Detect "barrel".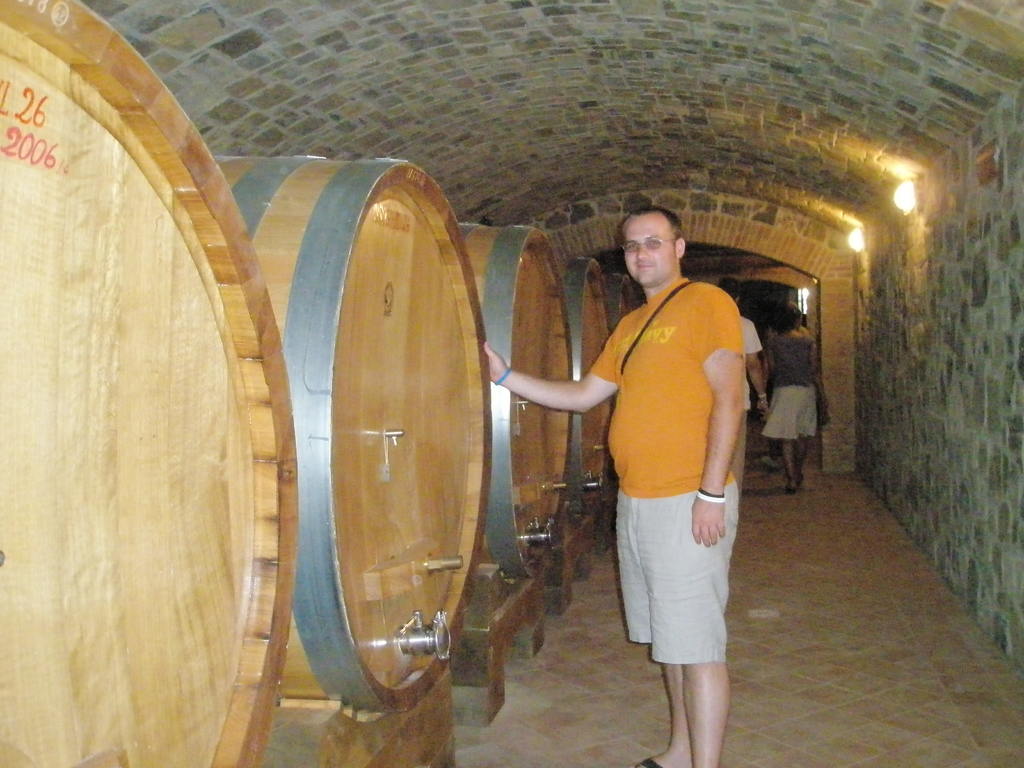
Detected at <region>202, 134, 504, 718</region>.
